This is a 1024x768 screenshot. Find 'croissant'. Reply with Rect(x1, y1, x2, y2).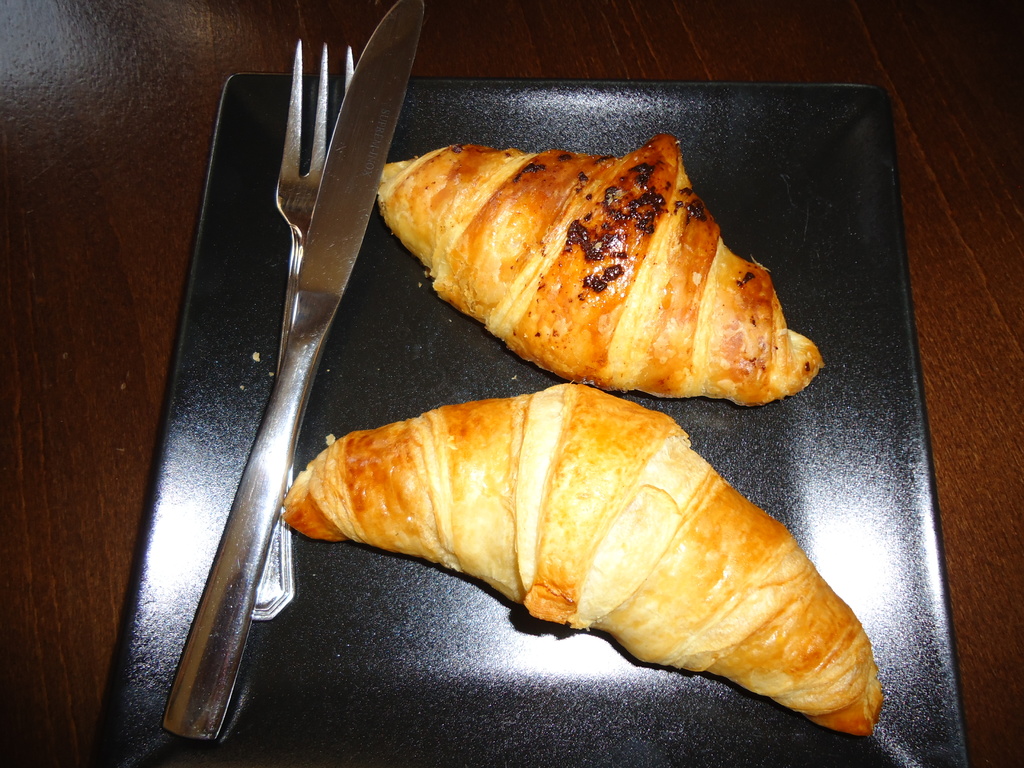
Rect(282, 387, 888, 735).
